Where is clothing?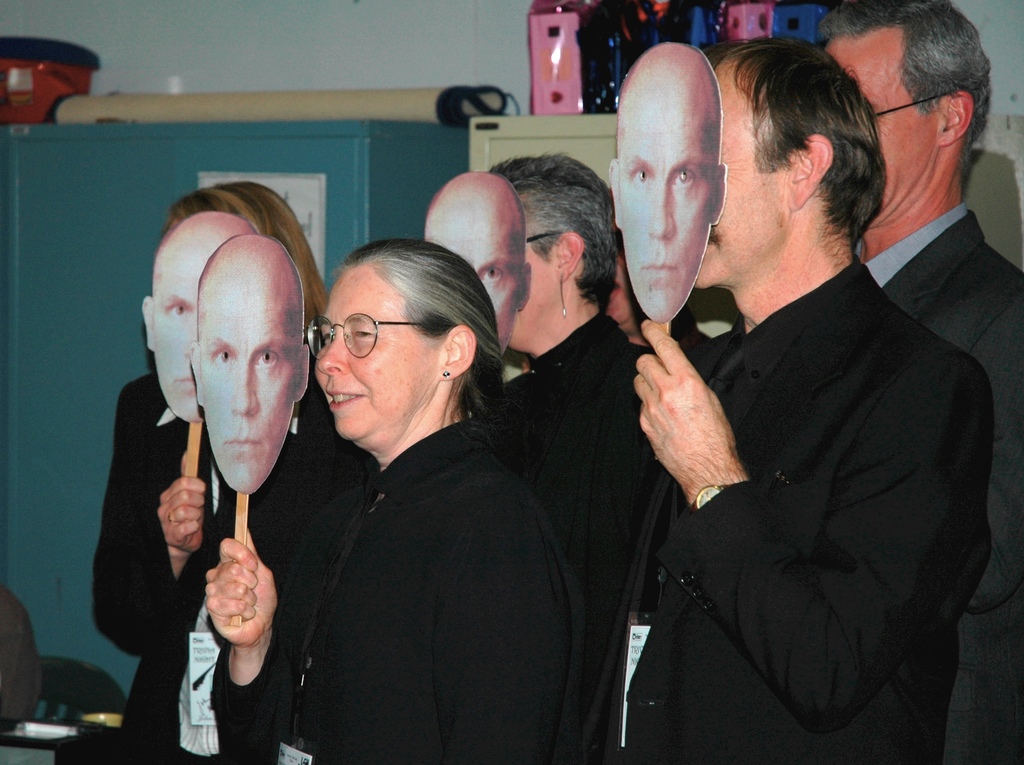
box=[635, 255, 1001, 758].
